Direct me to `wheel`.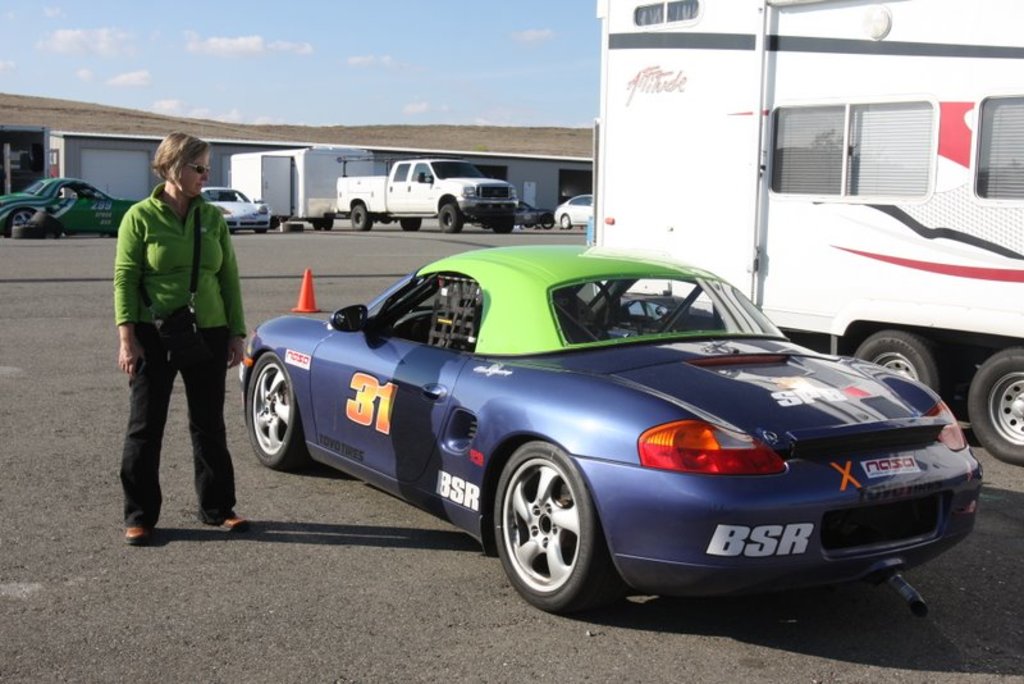
Direction: locate(439, 205, 462, 232).
